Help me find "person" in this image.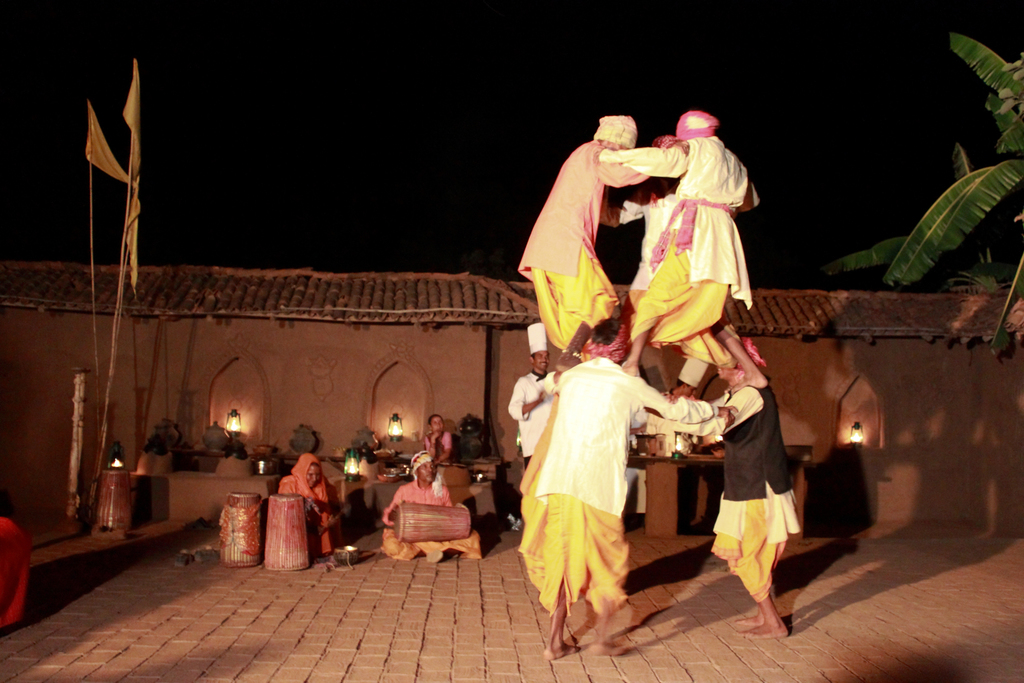
Found it: detection(383, 443, 458, 531).
